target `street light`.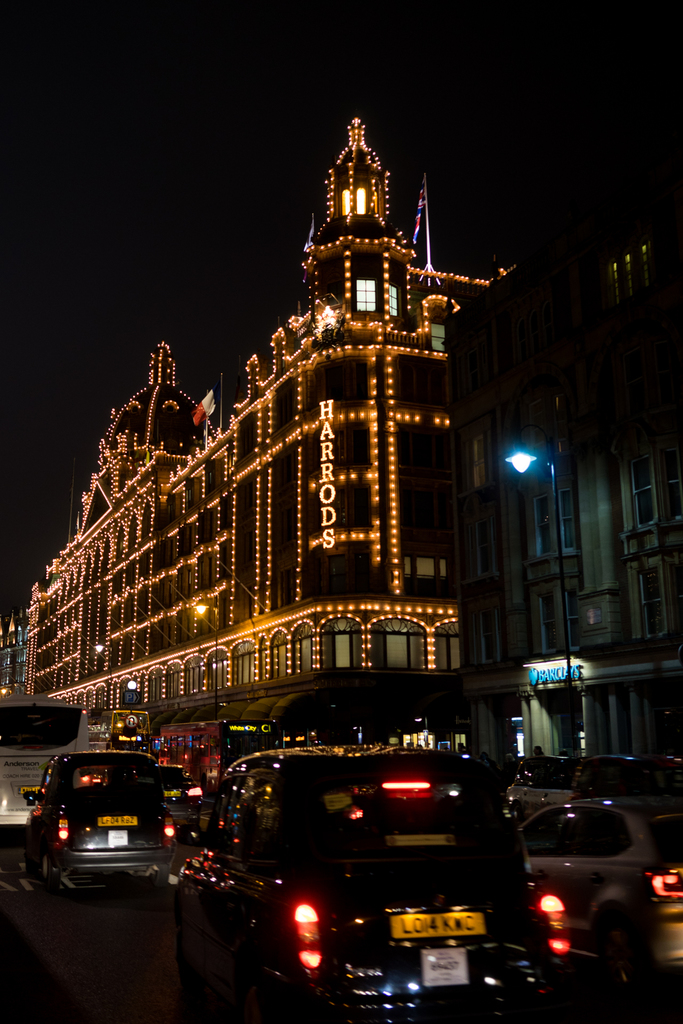
Target region: {"x1": 502, "y1": 444, "x2": 574, "y2": 747}.
